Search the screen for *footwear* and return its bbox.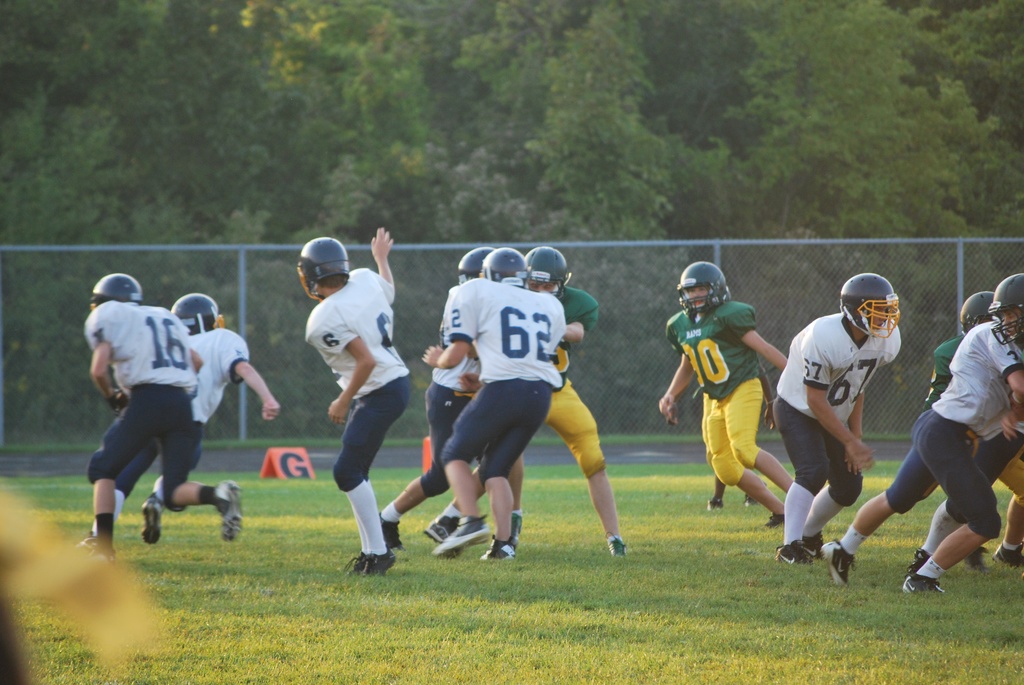
Found: [139,494,164,547].
